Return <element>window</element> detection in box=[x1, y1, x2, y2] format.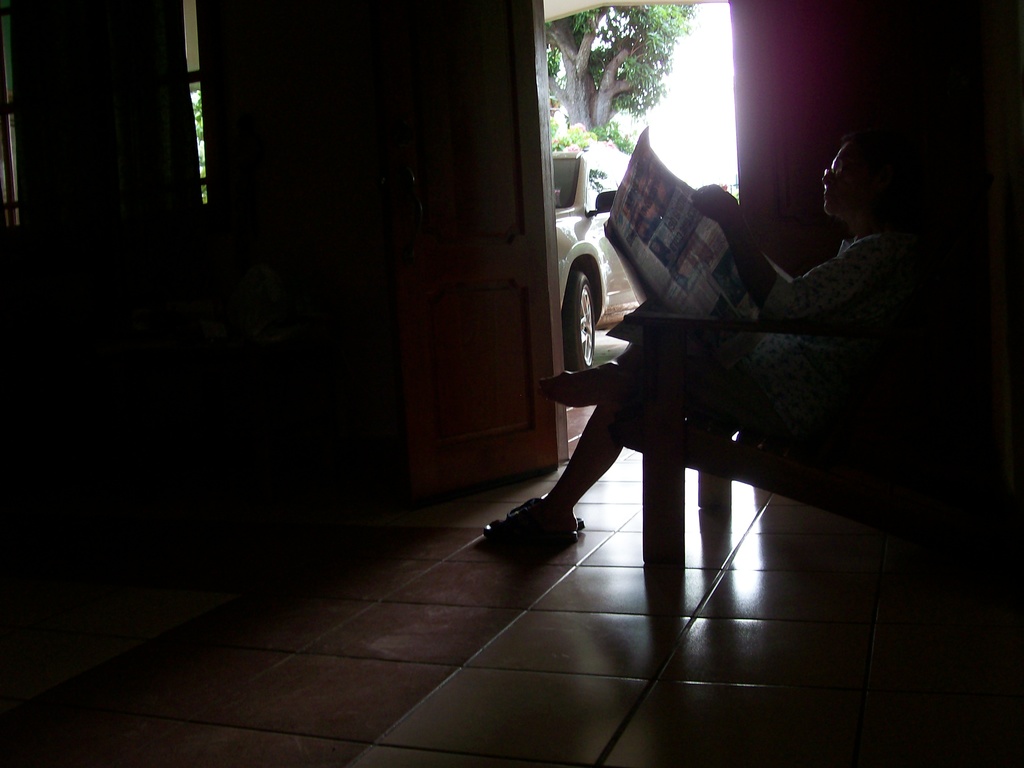
box=[0, 5, 209, 225].
